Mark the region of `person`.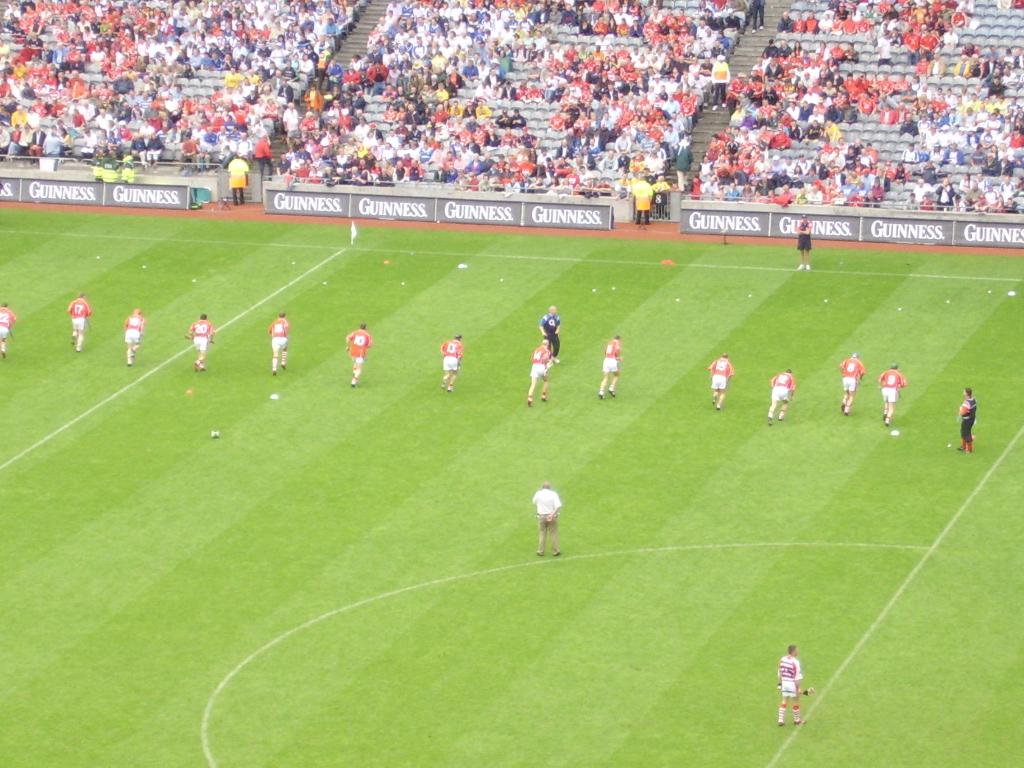
Region: [x1=0, y1=303, x2=16, y2=359].
